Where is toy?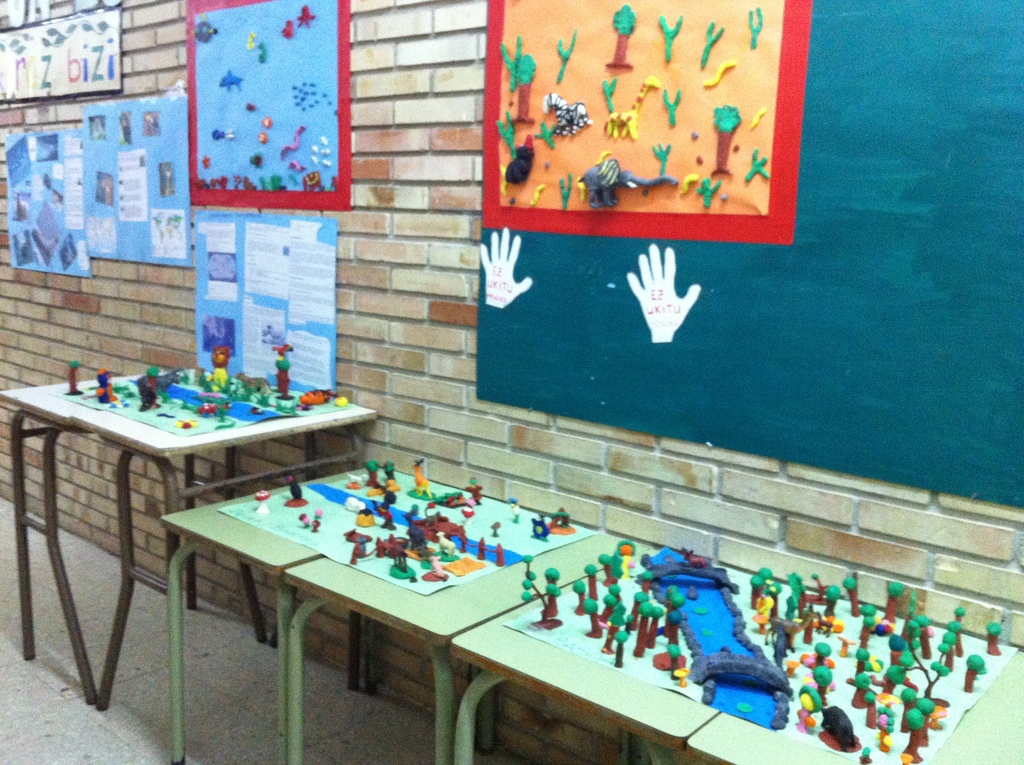
crop(943, 628, 958, 672).
